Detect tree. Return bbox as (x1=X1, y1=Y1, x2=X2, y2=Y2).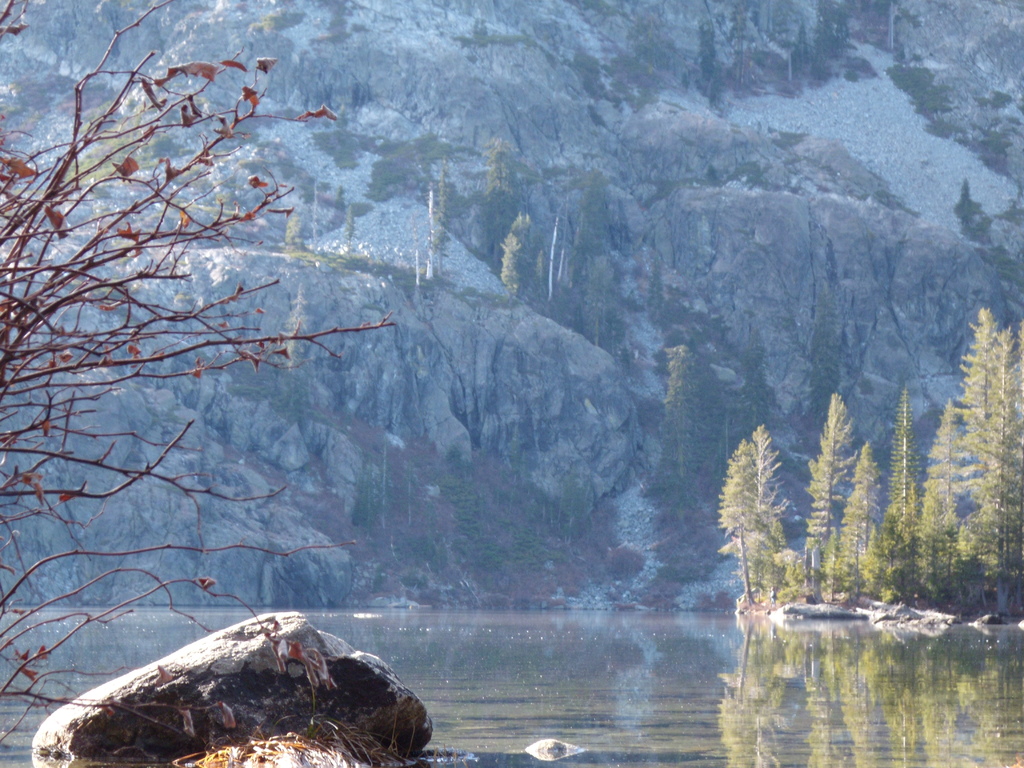
(x1=658, y1=346, x2=700, y2=488).
